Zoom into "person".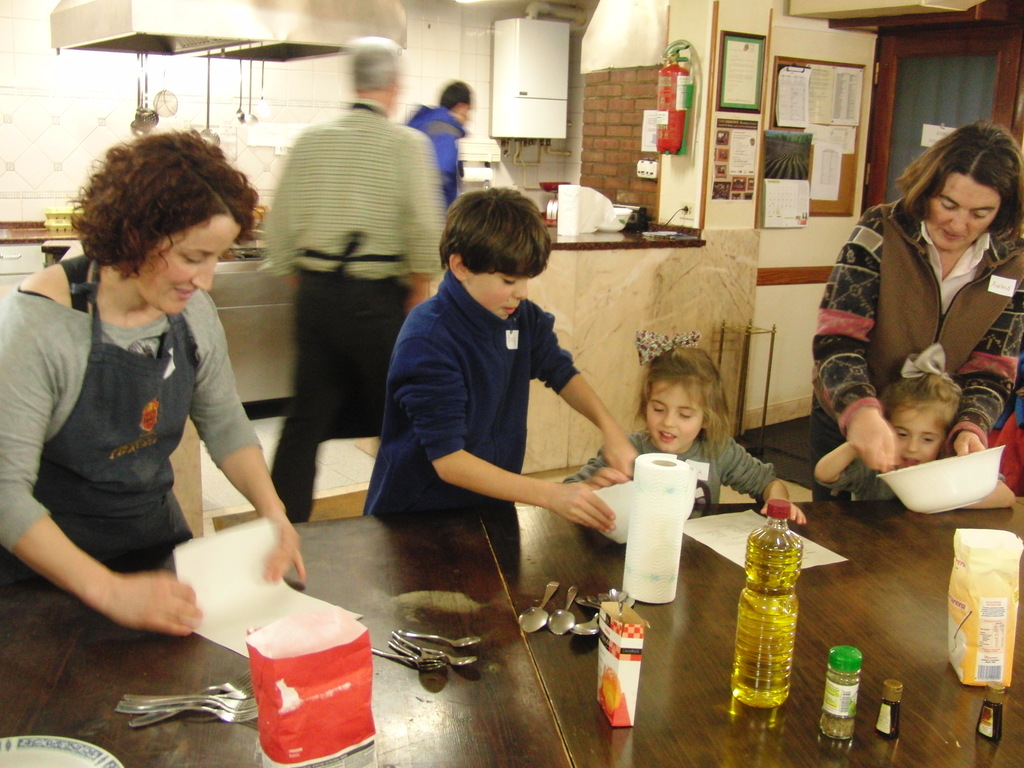
Zoom target: bbox=(396, 74, 467, 207).
